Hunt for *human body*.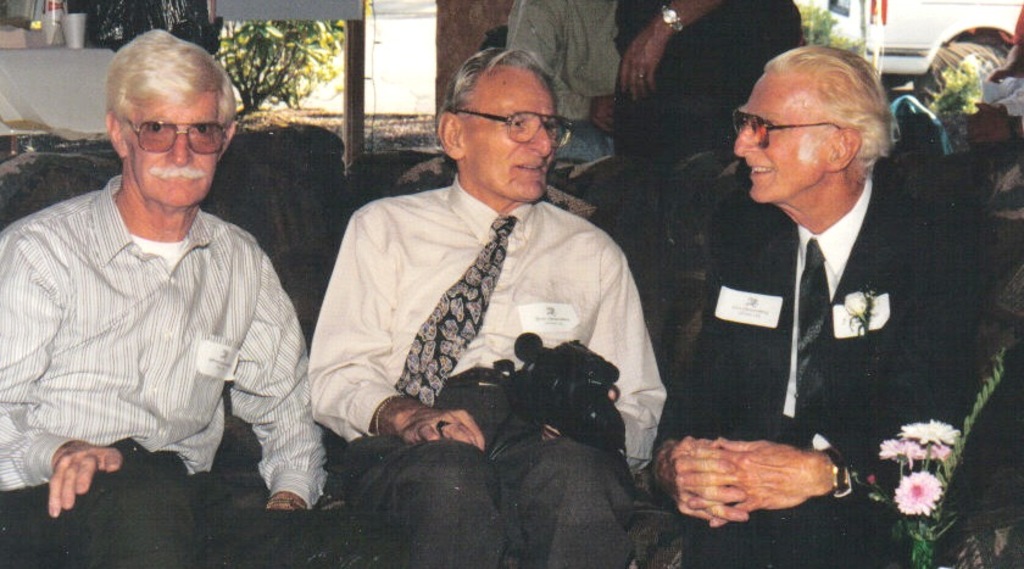
Hunted down at x1=304, y1=173, x2=675, y2=568.
